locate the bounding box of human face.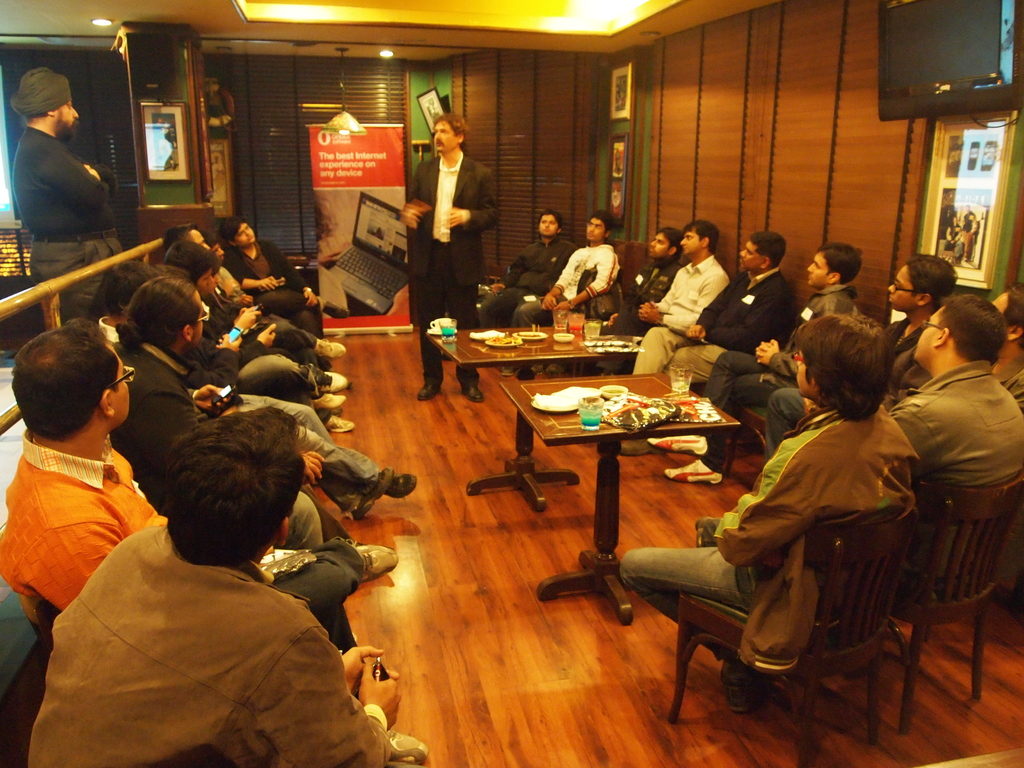
Bounding box: box=[191, 264, 211, 299].
